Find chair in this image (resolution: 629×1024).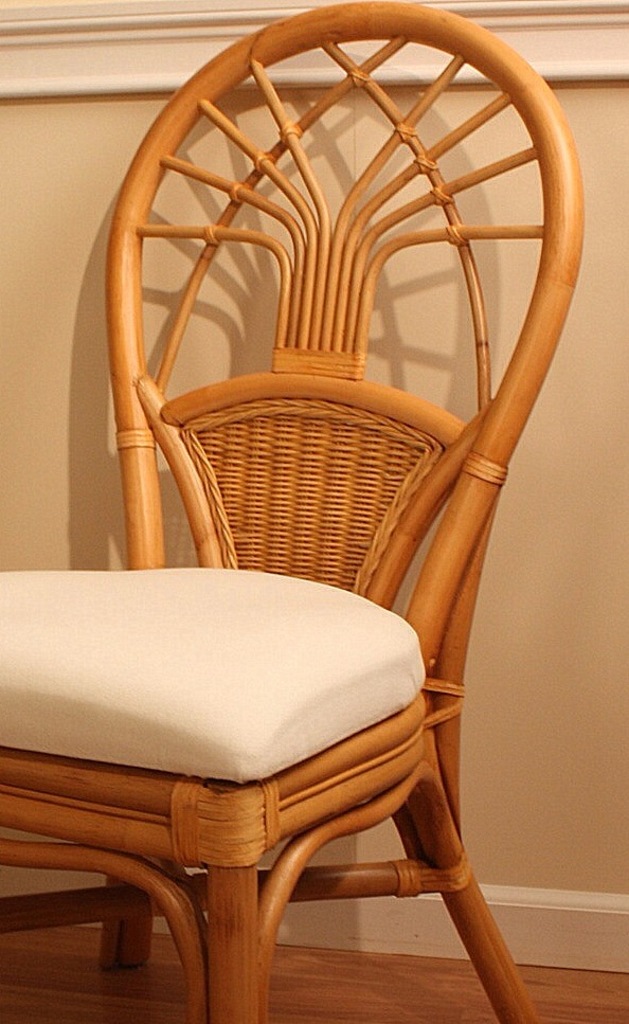
<region>23, 0, 605, 1023</region>.
